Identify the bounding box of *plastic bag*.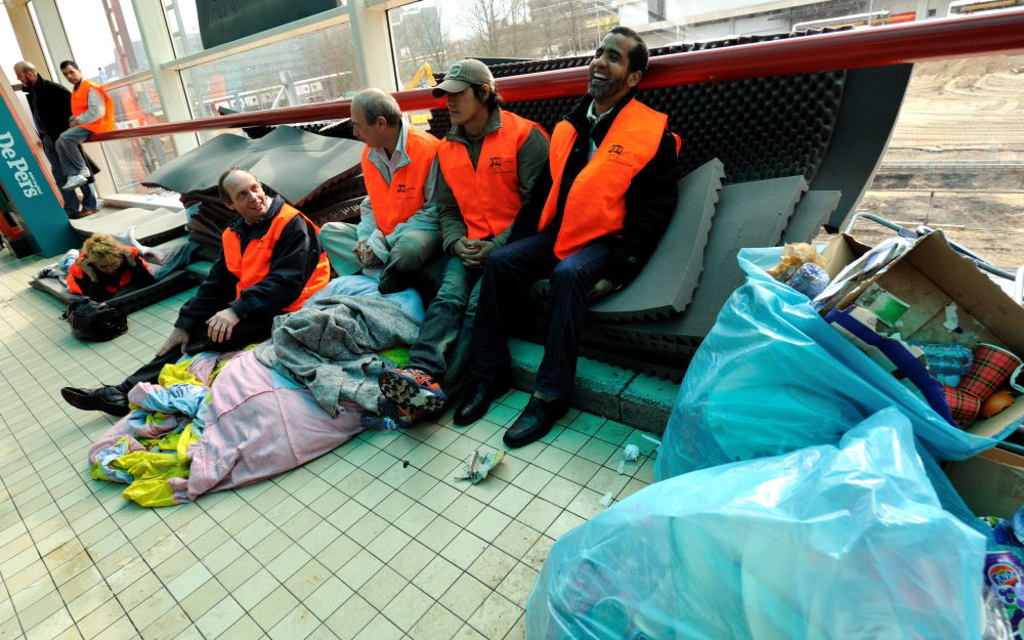
left=650, top=234, right=1023, bottom=483.
